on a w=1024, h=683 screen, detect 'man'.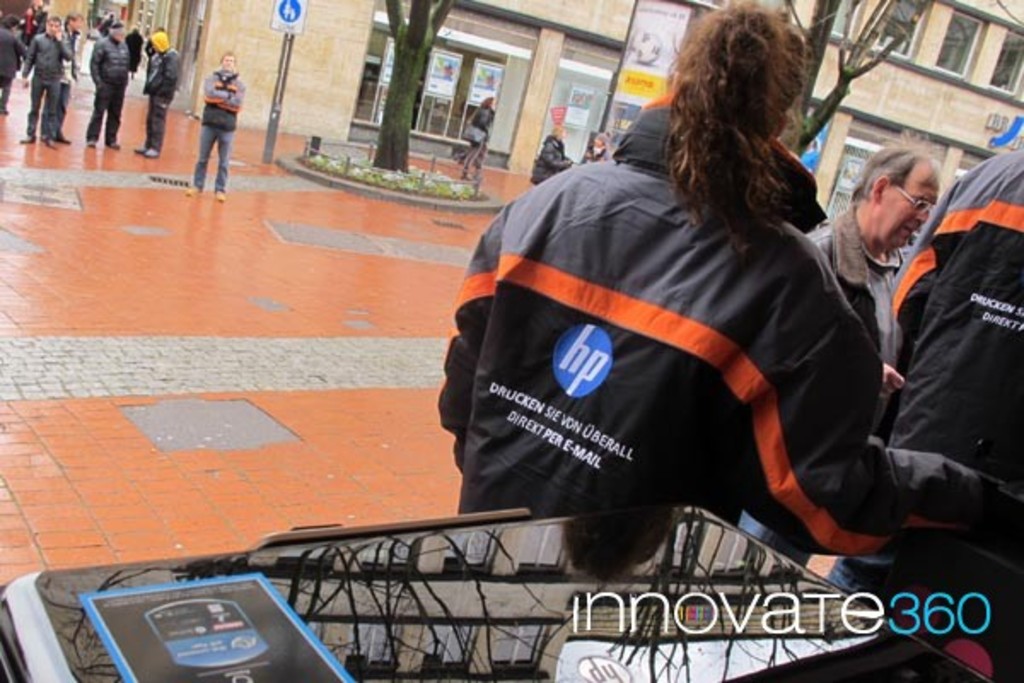
Rect(181, 50, 241, 205).
